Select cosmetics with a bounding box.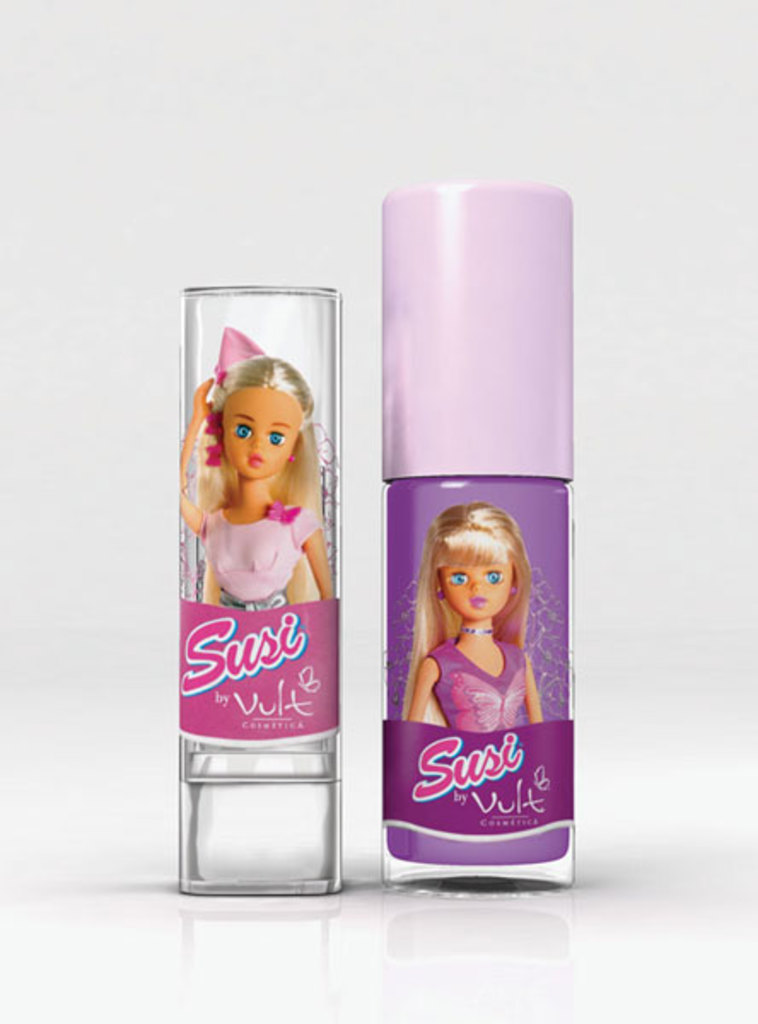
bbox=[345, 135, 591, 881].
